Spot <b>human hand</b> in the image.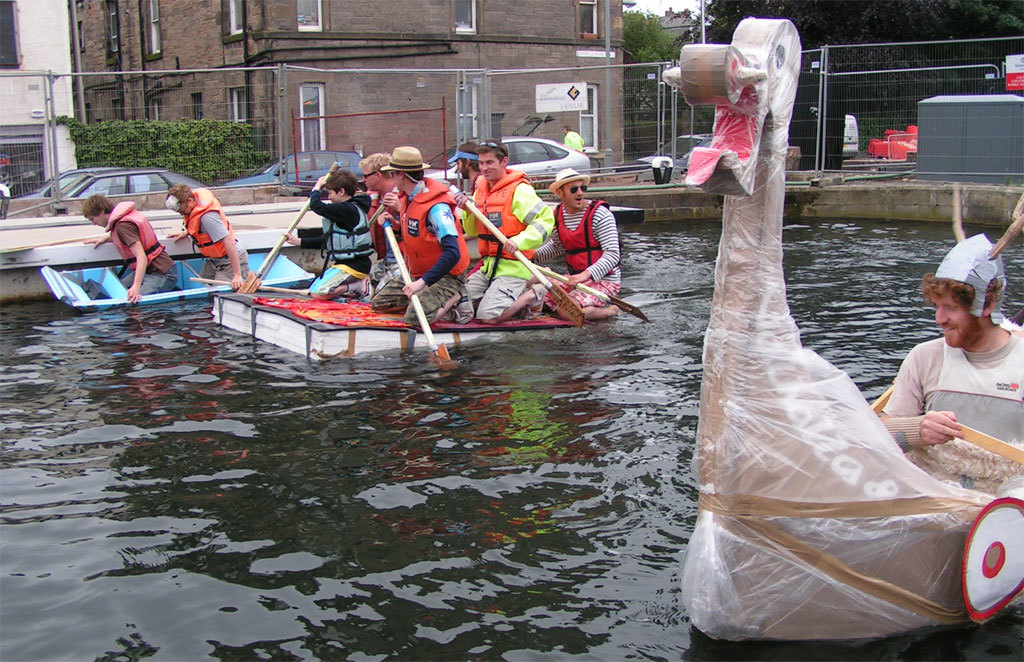
<b>human hand</b> found at <bbox>82, 238, 111, 254</bbox>.
